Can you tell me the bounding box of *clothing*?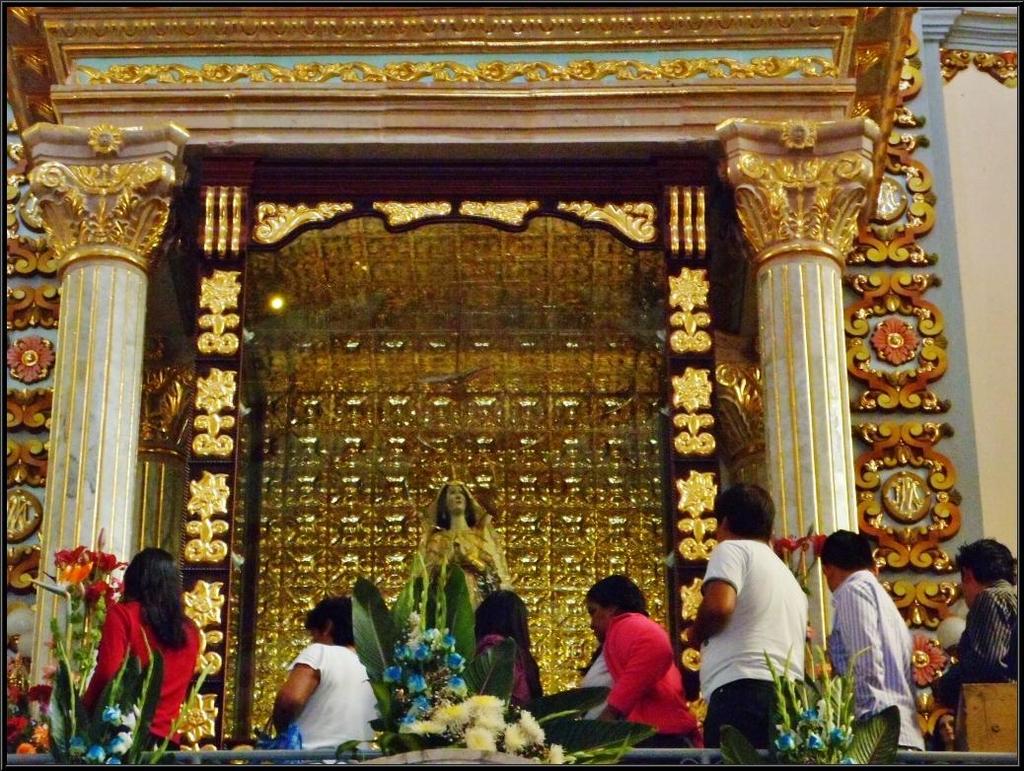
crop(936, 580, 1015, 717).
